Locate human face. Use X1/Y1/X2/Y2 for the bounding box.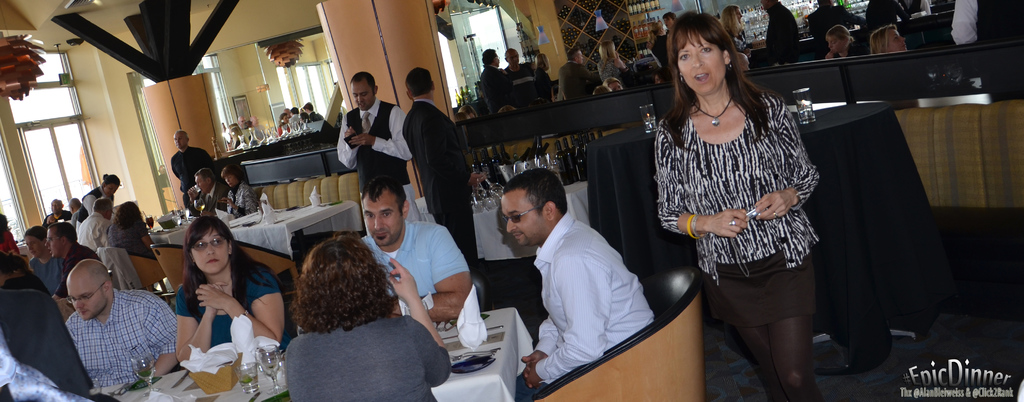
174/133/186/149.
